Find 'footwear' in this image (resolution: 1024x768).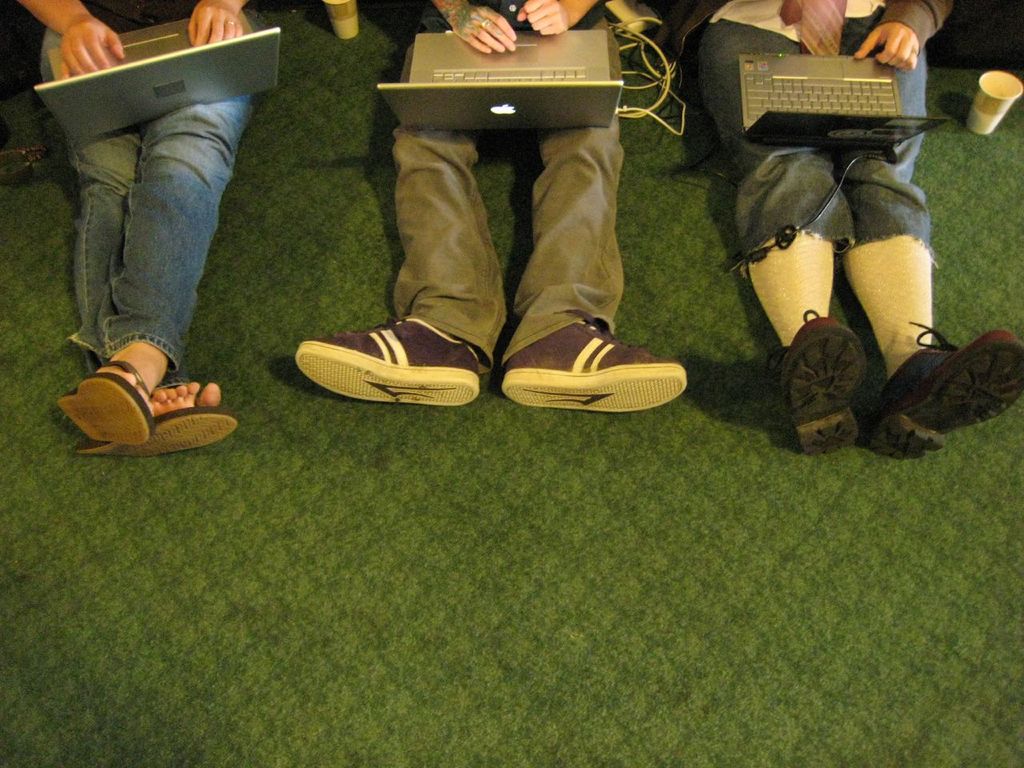
92, 398, 238, 458.
